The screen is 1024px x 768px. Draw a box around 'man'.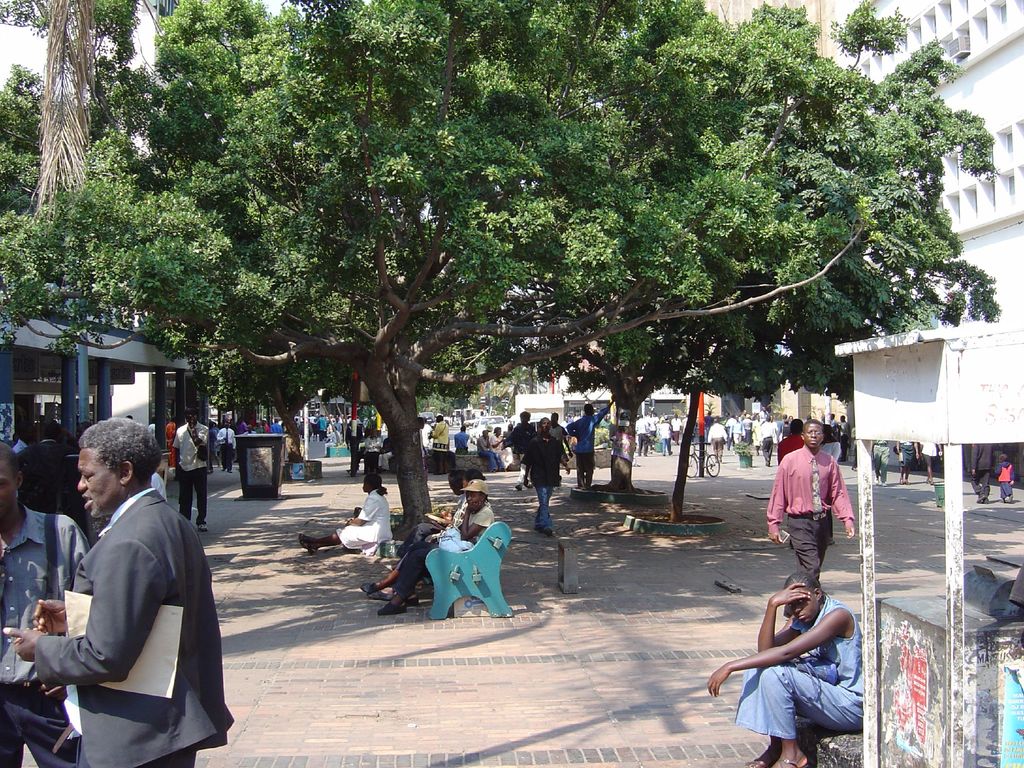
[left=0, top=418, right=233, bottom=767].
